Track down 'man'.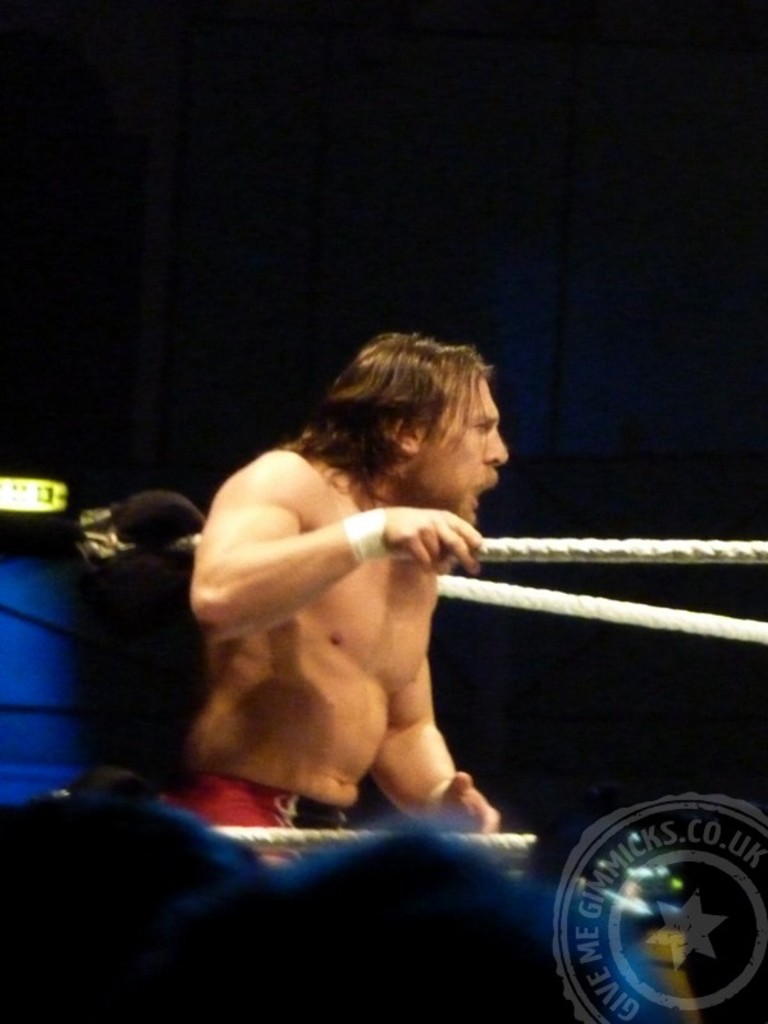
Tracked to x1=164, y1=388, x2=552, y2=858.
